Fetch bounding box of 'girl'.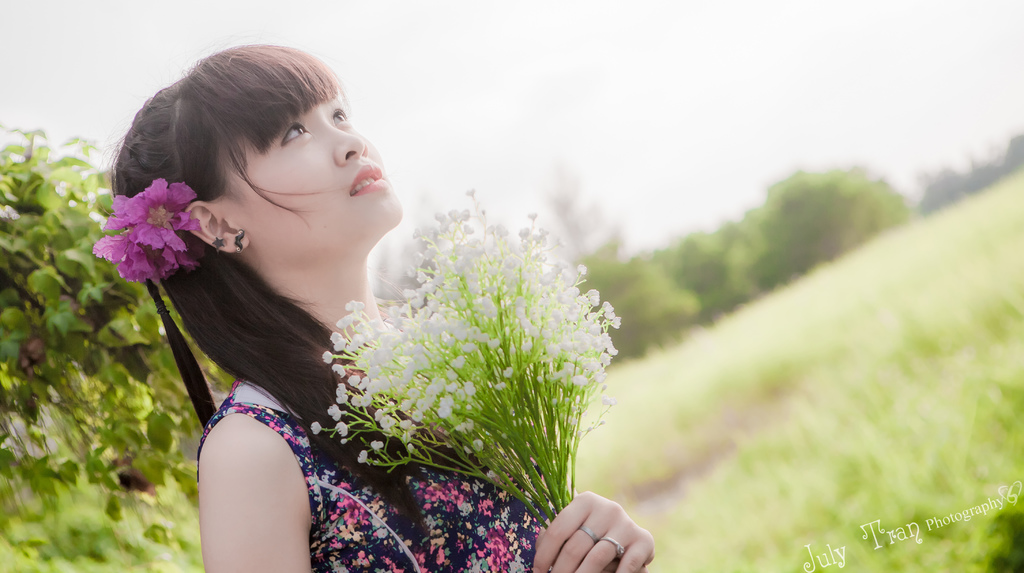
Bbox: crop(90, 36, 657, 572).
